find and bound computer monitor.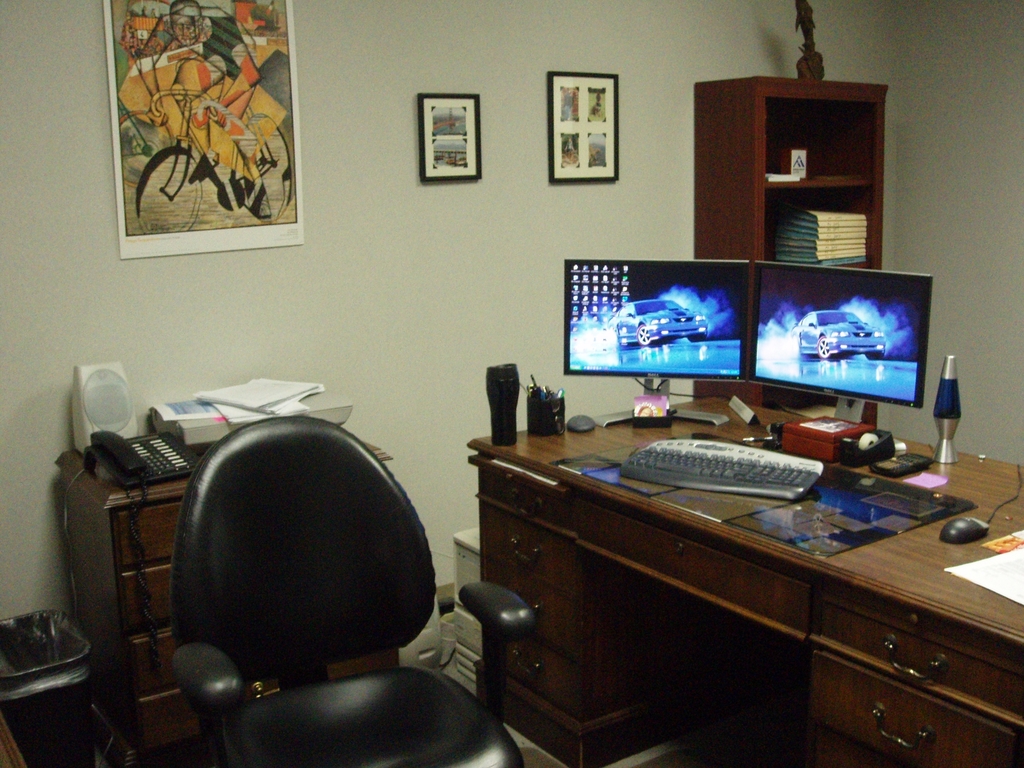
Bound: (758,257,936,439).
